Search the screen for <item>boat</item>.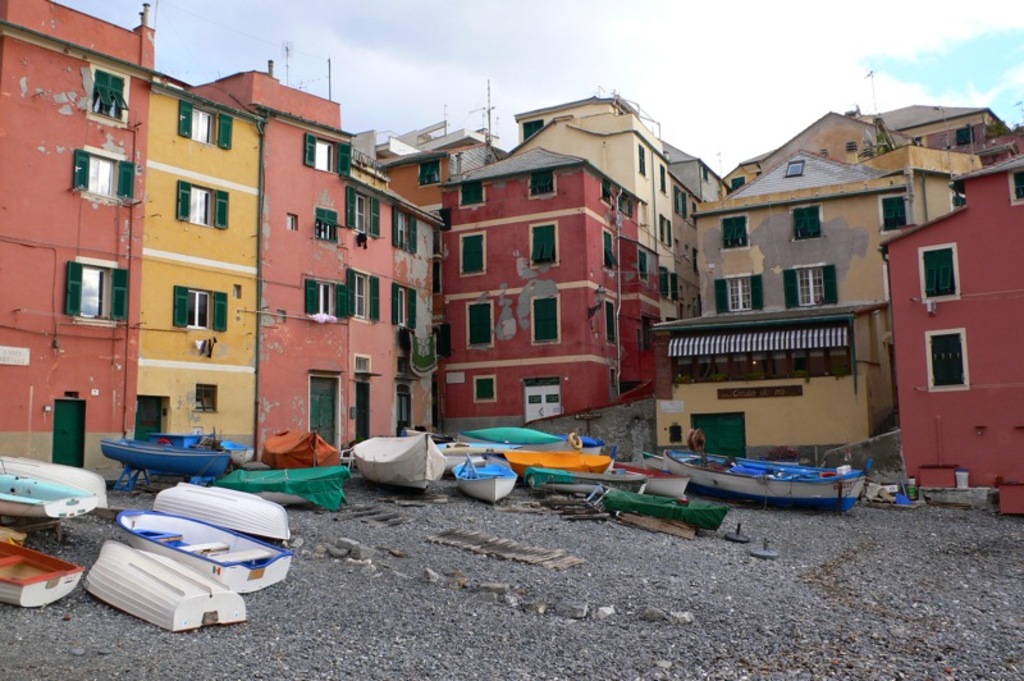
Found at (594, 458, 705, 498).
